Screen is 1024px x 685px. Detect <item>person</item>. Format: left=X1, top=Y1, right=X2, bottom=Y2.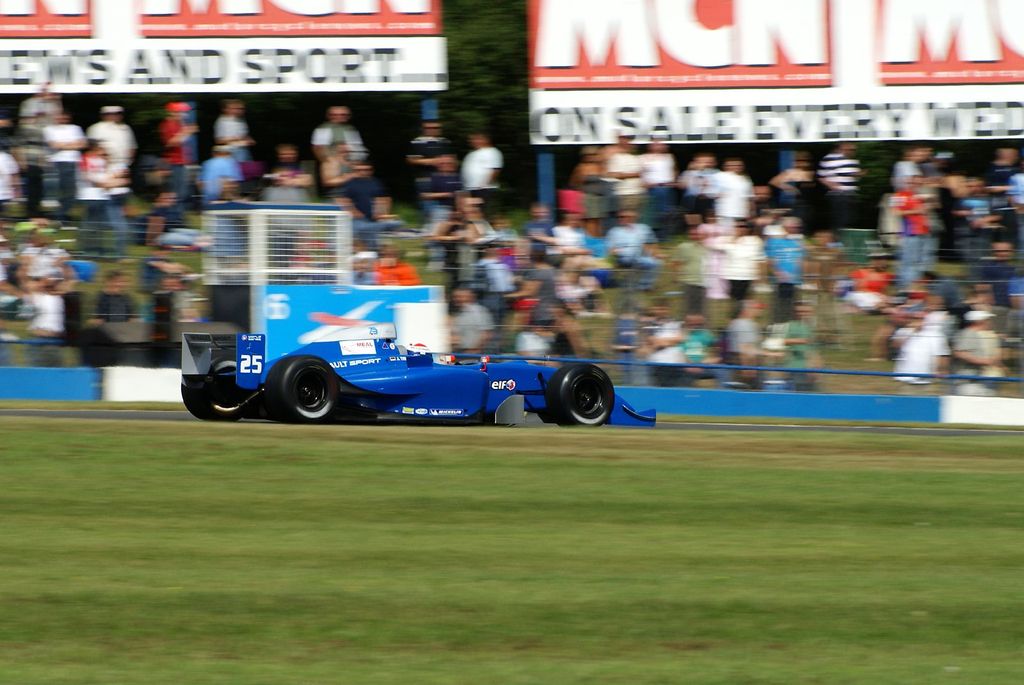
left=84, top=100, right=137, bottom=184.
